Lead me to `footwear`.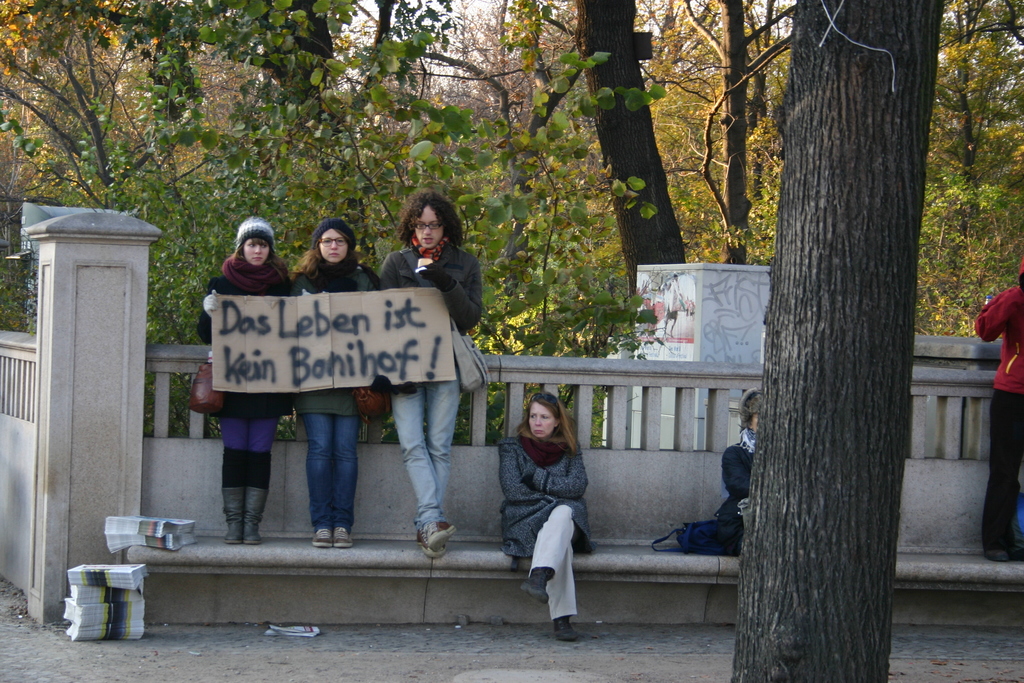
Lead to <bbox>332, 524, 352, 550</bbox>.
